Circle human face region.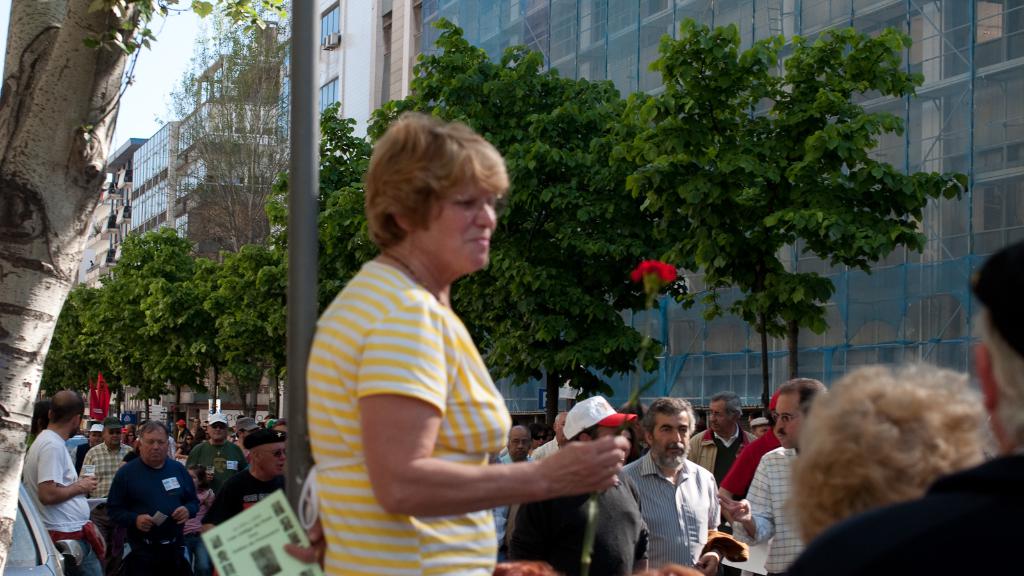
Region: <bbox>184, 433, 195, 446</bbox>.
